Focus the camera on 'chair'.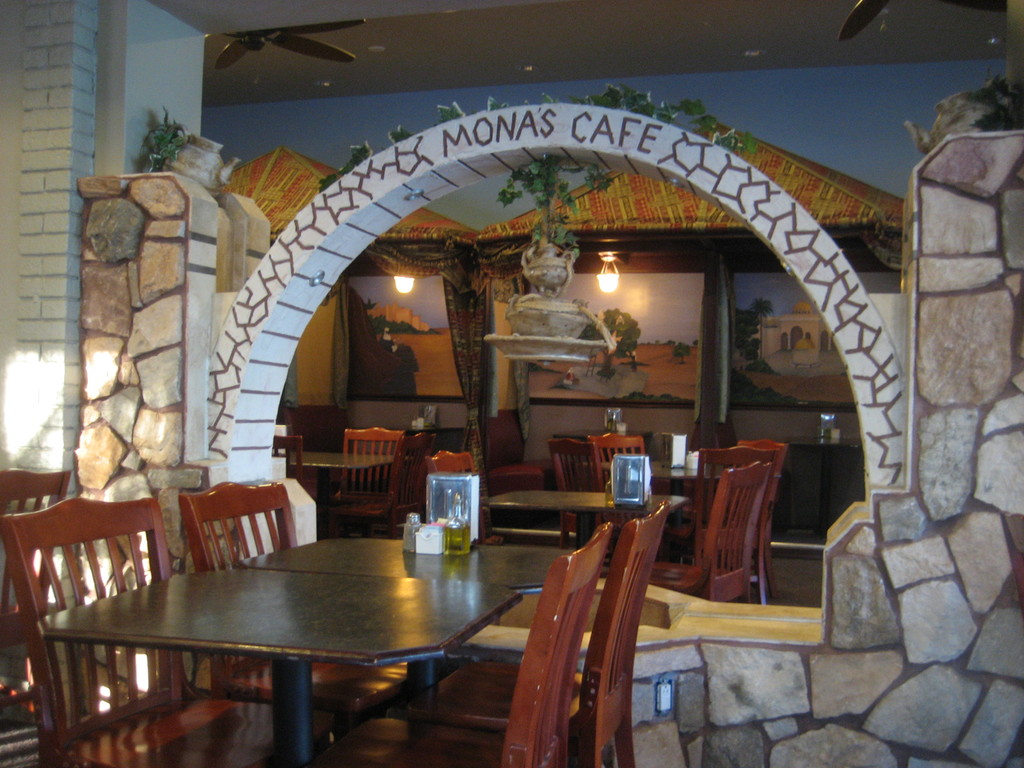
Focus region: (424, 447, 484, 536).
